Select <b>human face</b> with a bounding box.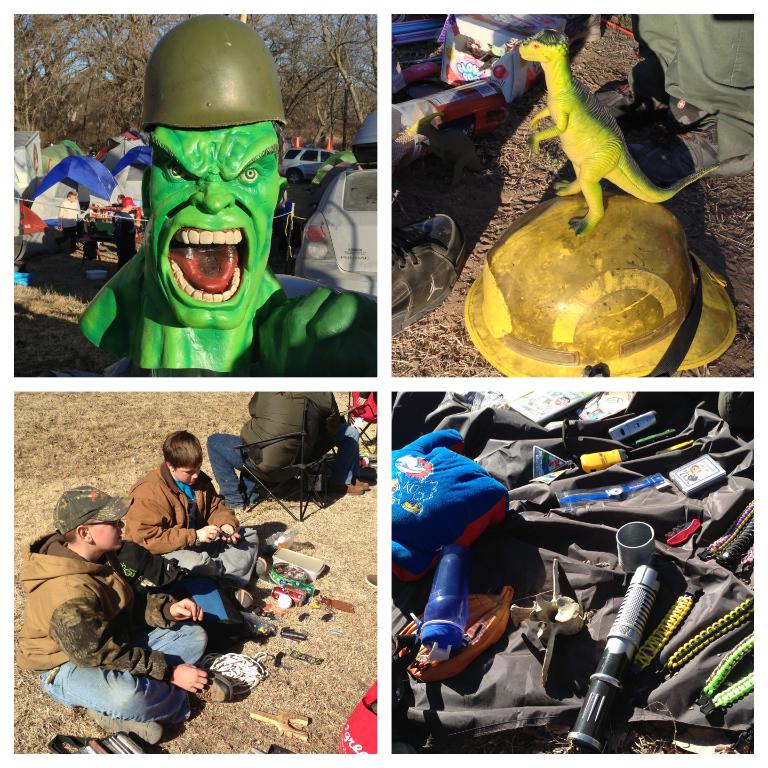
x1=171, y1=465, x2=201, y2=486.
